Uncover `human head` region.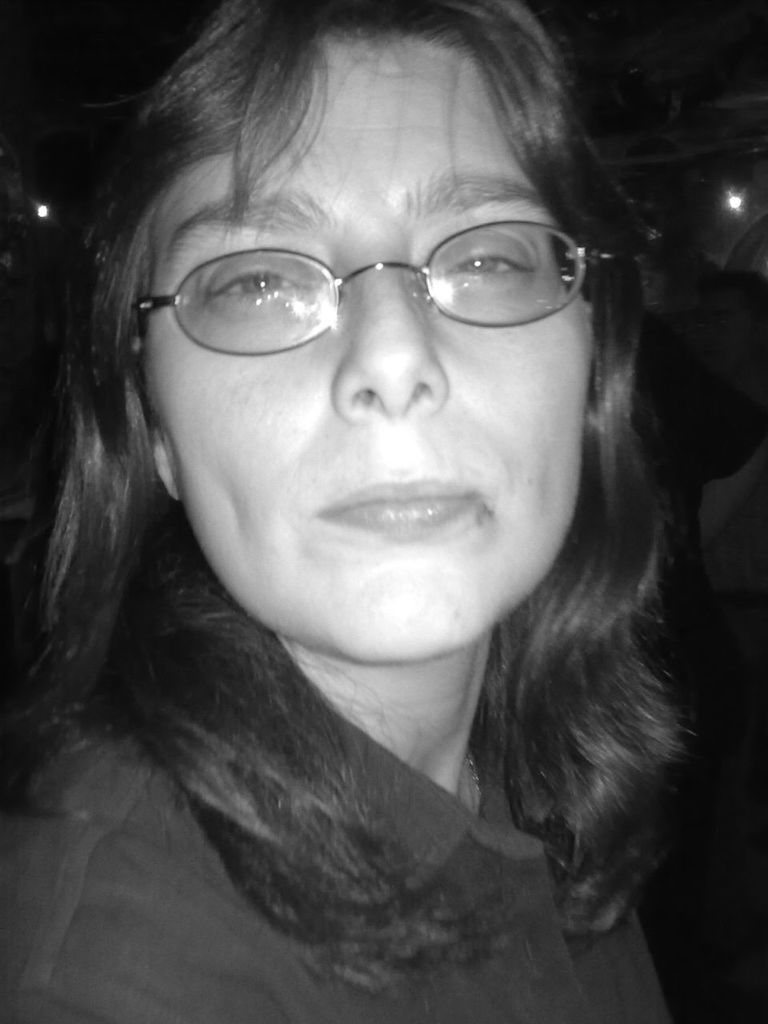
Uncovered: BBox(58, 0, 638, 737).
